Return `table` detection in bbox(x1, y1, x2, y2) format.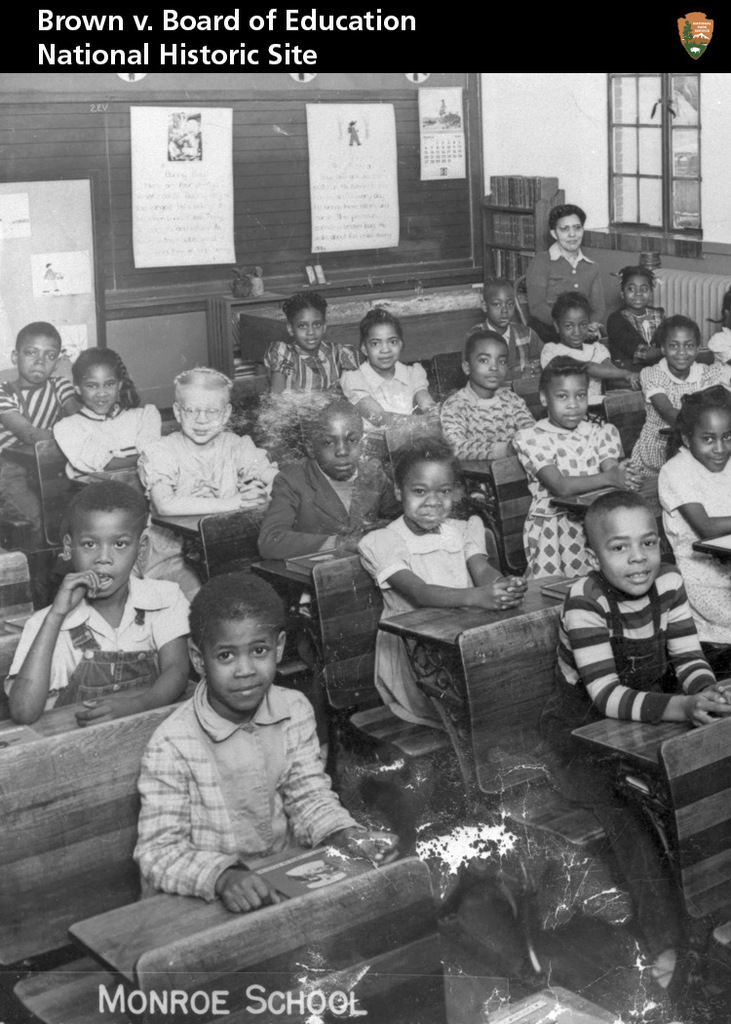
bbox(574, 725, 704, 1023).
